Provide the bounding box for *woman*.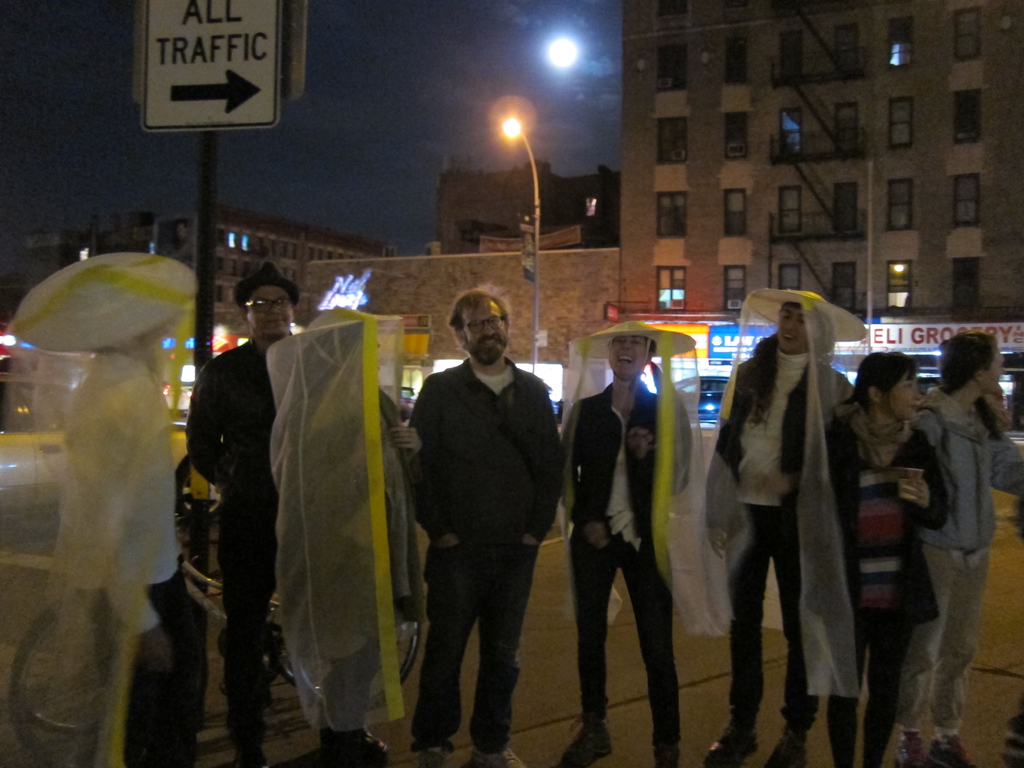
<bbox>916, 328, 1023, 767</bbox>.
